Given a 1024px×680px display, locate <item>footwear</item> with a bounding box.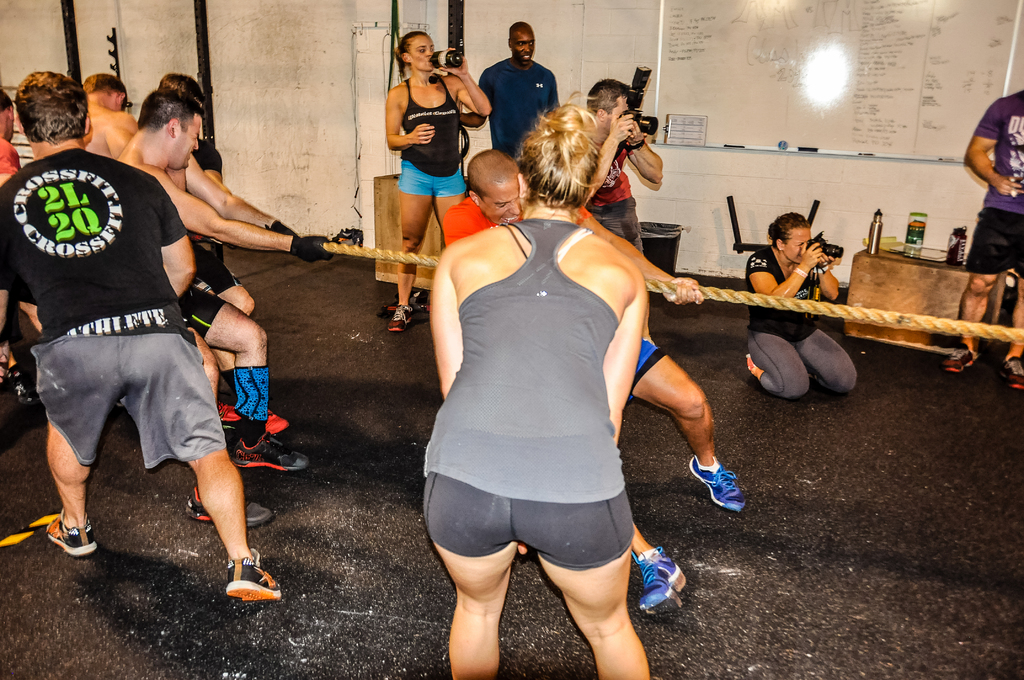
Located: [x1=45, y1=510, x2=99, y2=557].
